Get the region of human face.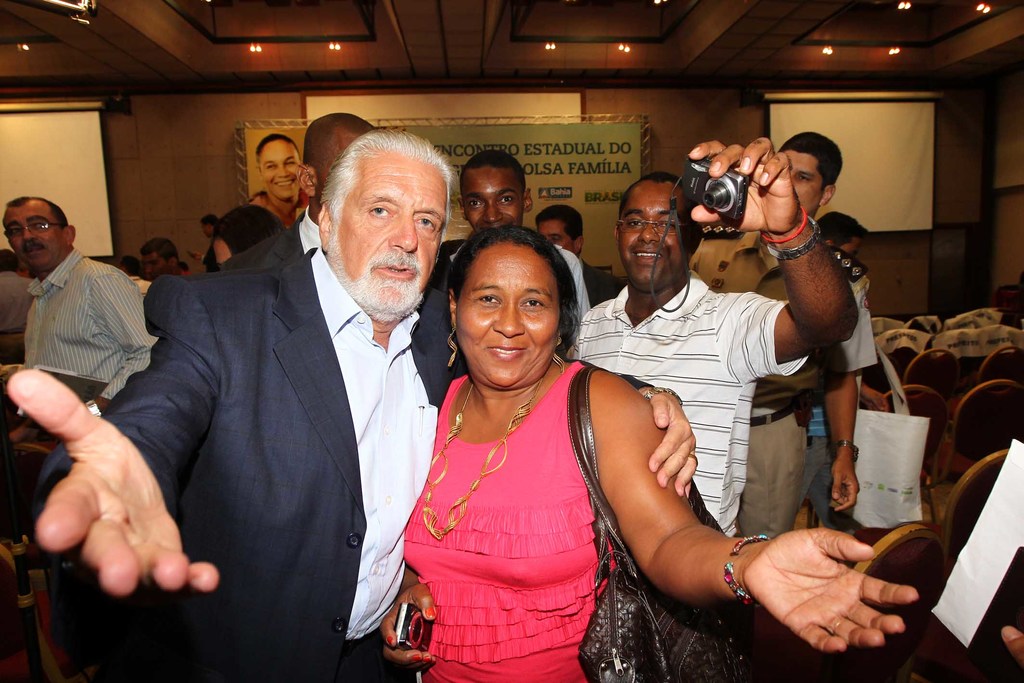
(left=266, top=139, right=307, bottom=199).
